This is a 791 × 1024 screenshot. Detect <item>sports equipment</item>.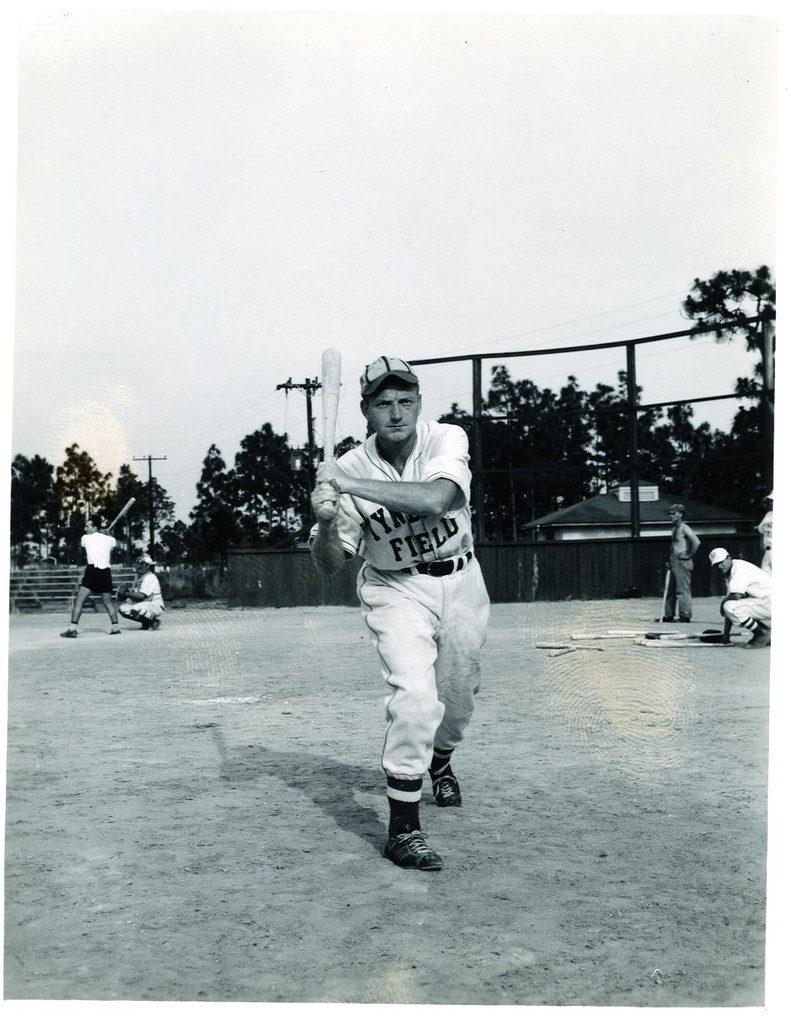
<box>655,631,736,640</box>.
